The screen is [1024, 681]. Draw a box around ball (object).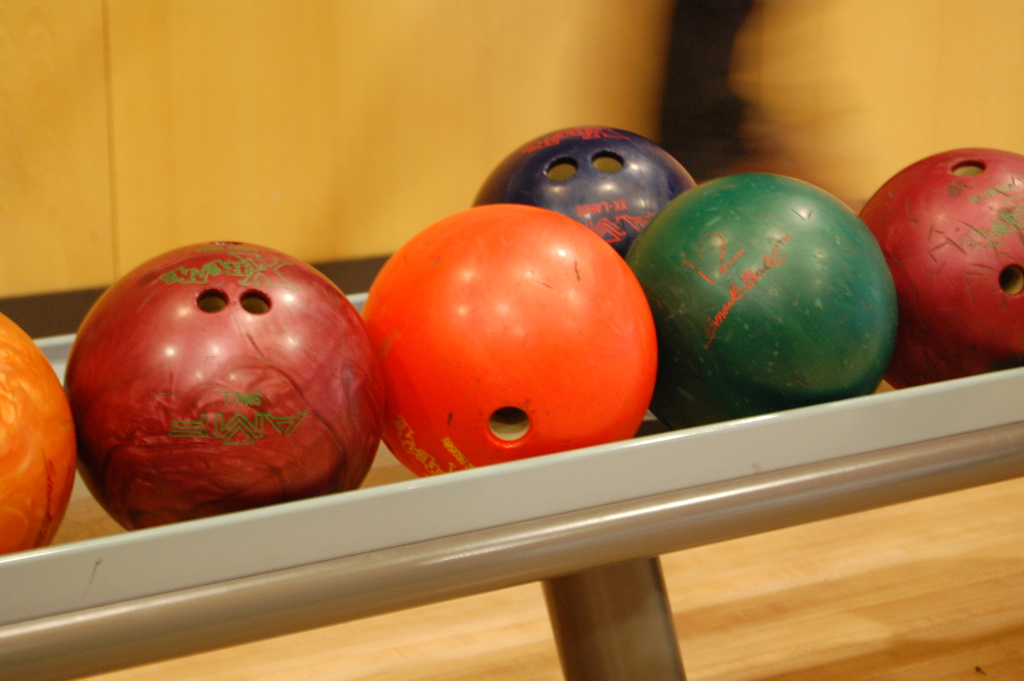
[left=0, top=311, right=75, bottom=555].
